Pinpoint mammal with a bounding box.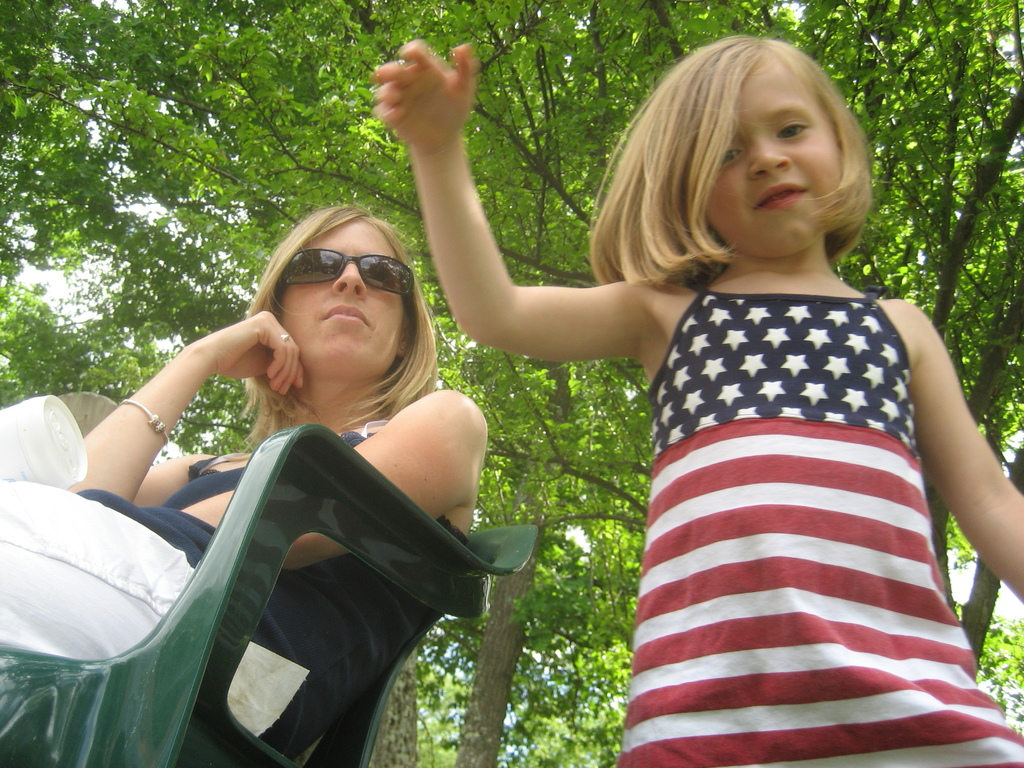
<bbox>367, 36, 1023, 767</bbox>.
